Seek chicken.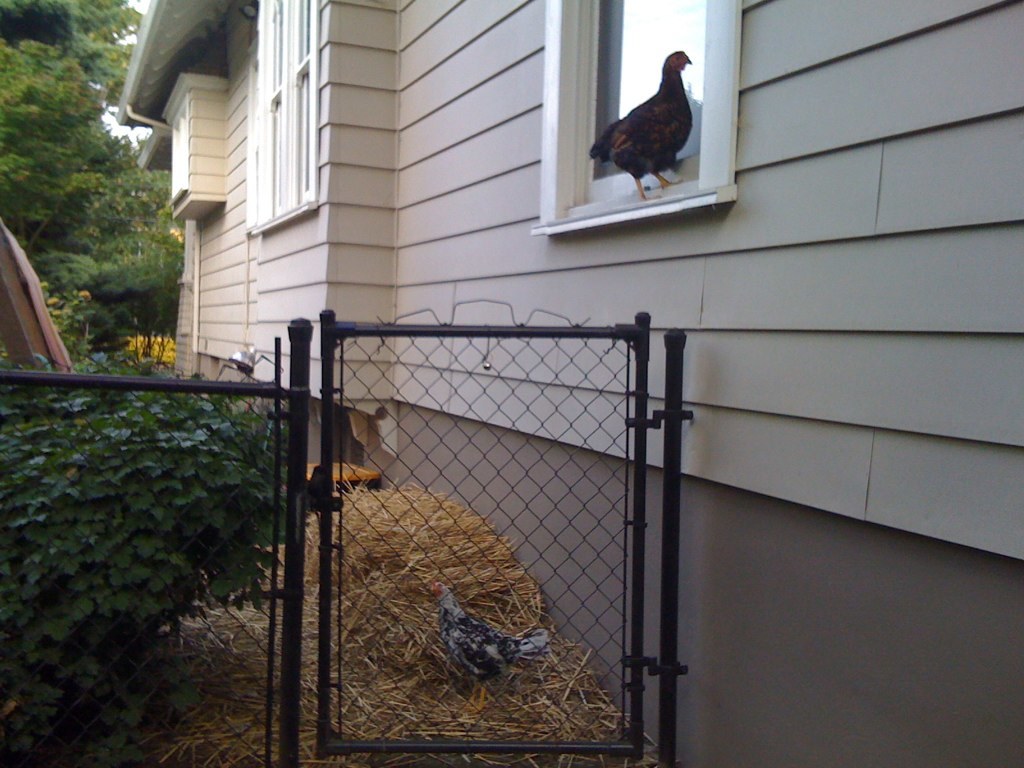
box=[599, 46, 699, 181].
